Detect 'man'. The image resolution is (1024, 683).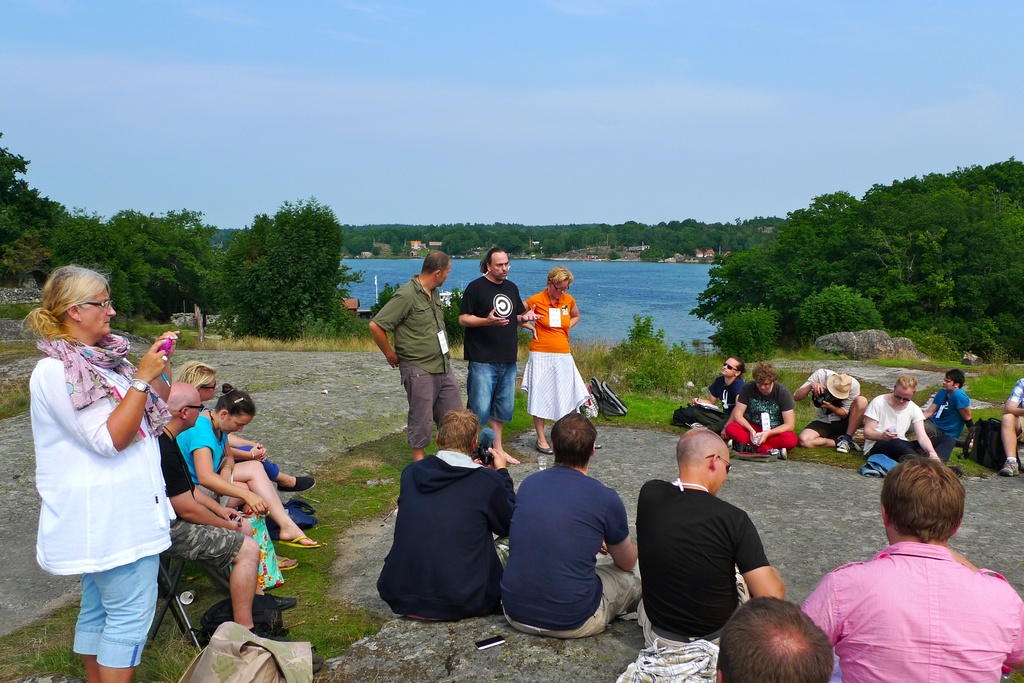
box(371, 407, 520, 628).
